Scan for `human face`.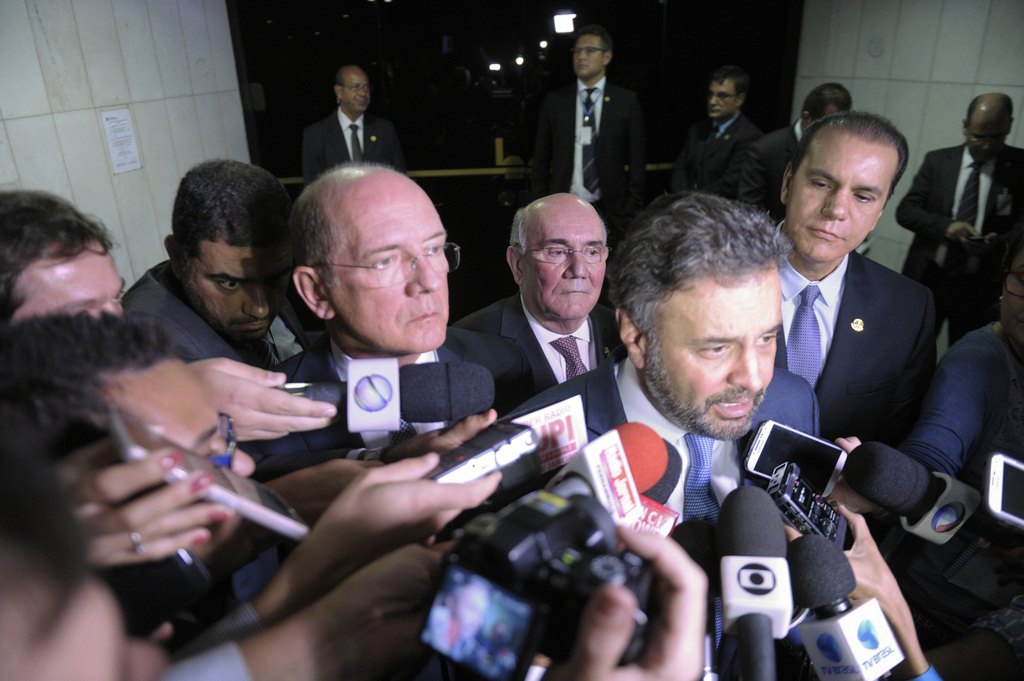
Scan result: (left=180, top=250, right=278, bottom=346).
